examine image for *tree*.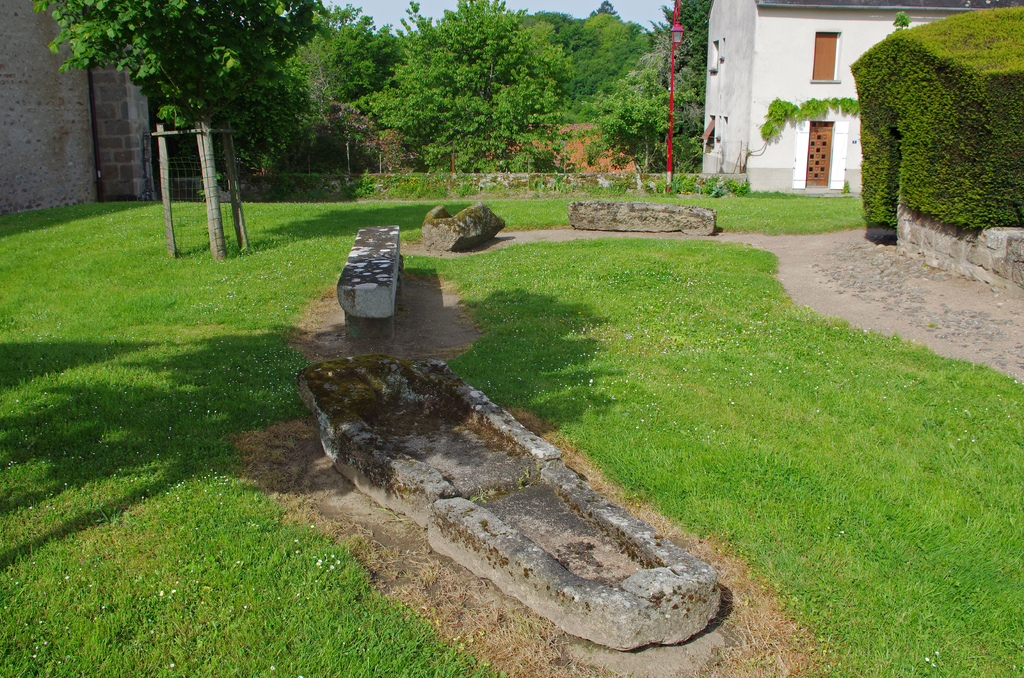
Examination result: (586, 88, 702, 170).
